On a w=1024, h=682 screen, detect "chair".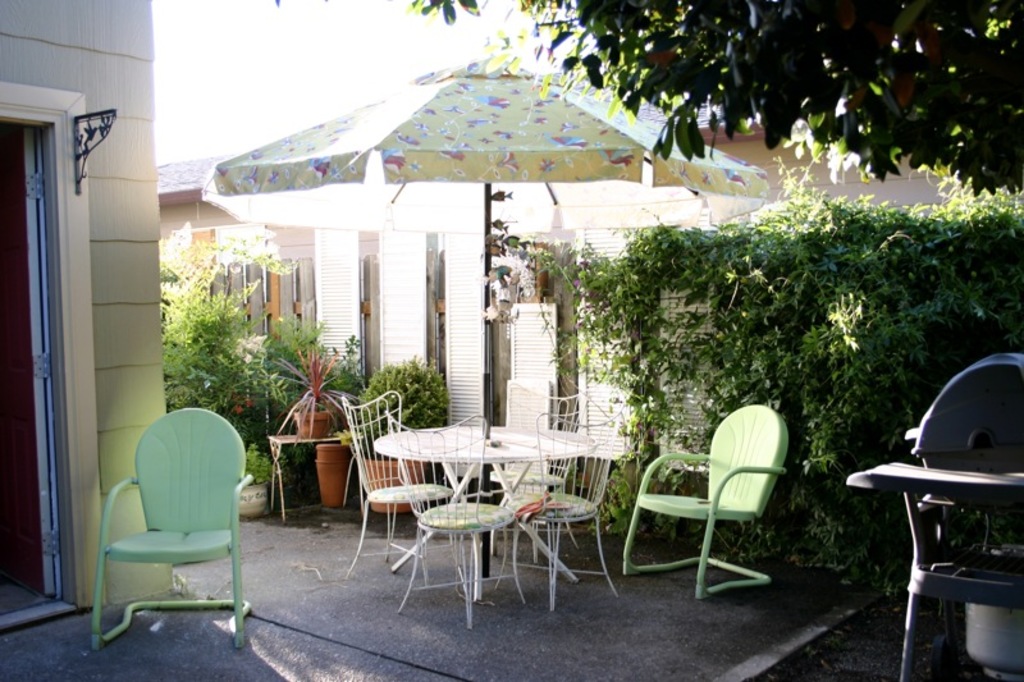
{"left": 618, "top": 403, "right": 796, "bottom": 596}.
